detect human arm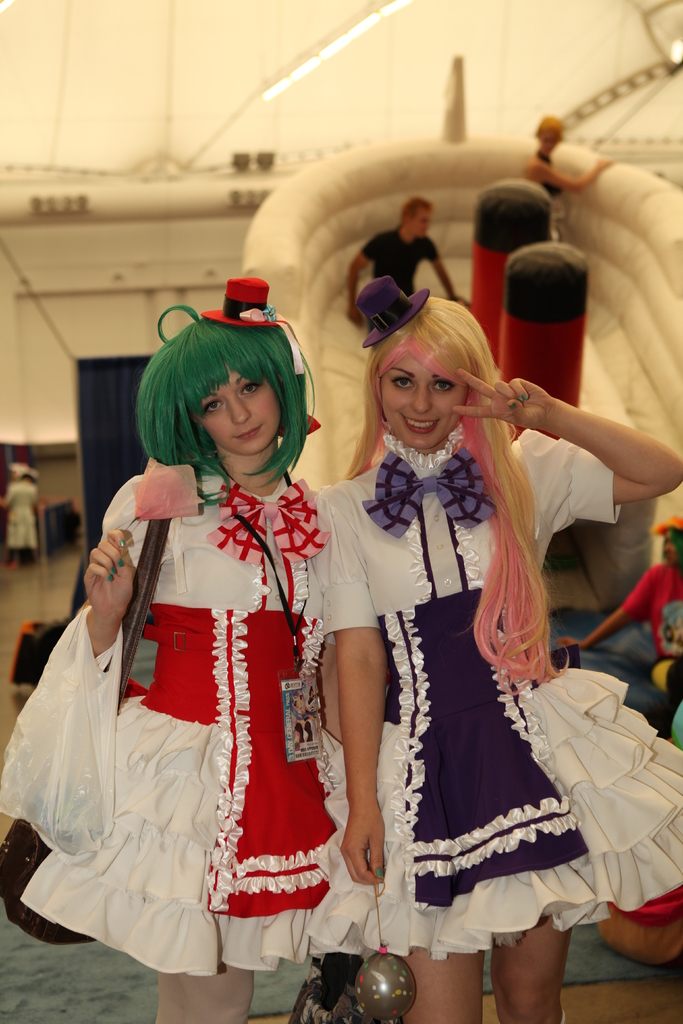
select_region(415, 236, 473, 309)
